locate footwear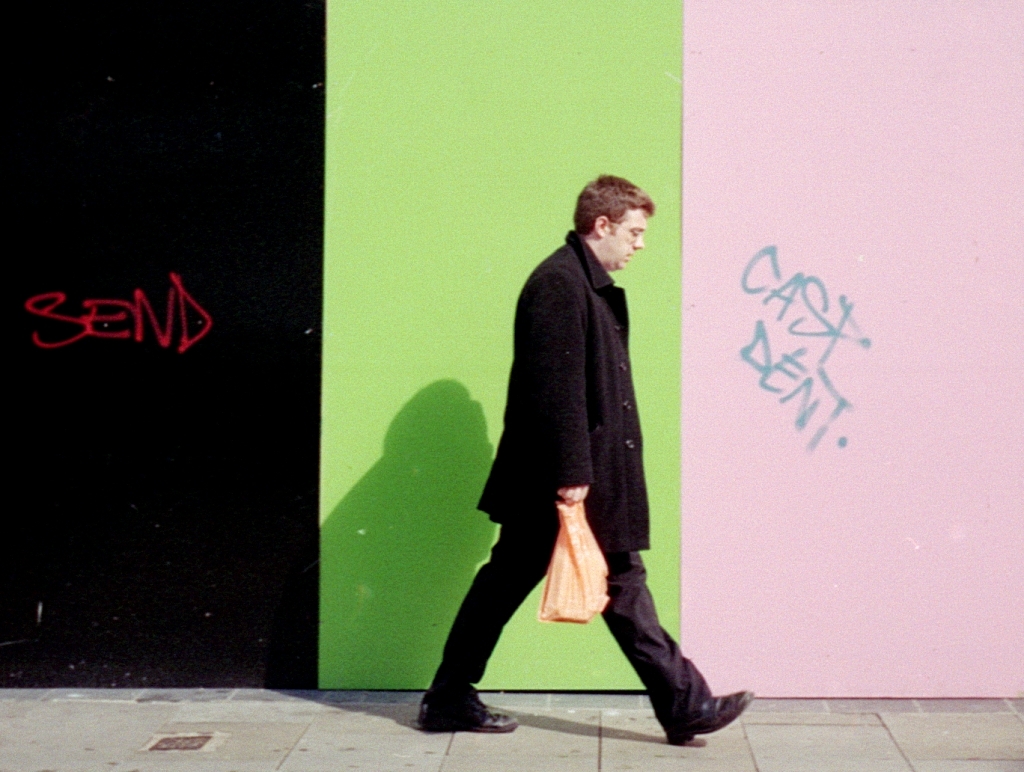
(x1=669, y1=689, x2=758, y2=743)
